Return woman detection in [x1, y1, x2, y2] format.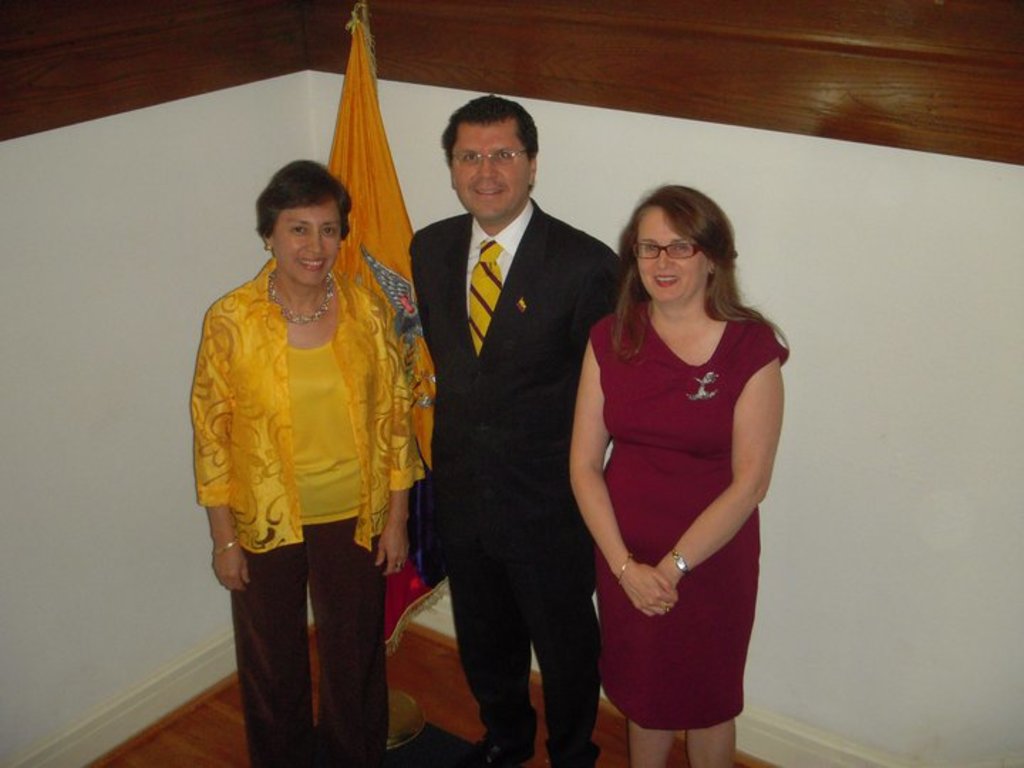
[572, 182, 788, 767].
